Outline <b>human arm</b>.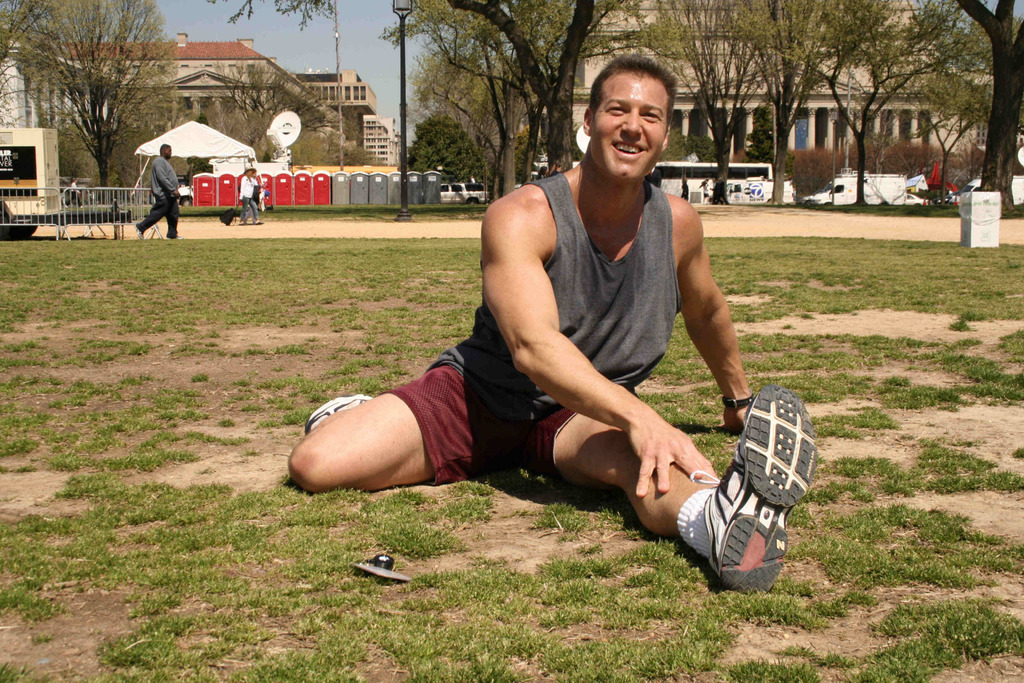
Outline: (155,158,181,199).
